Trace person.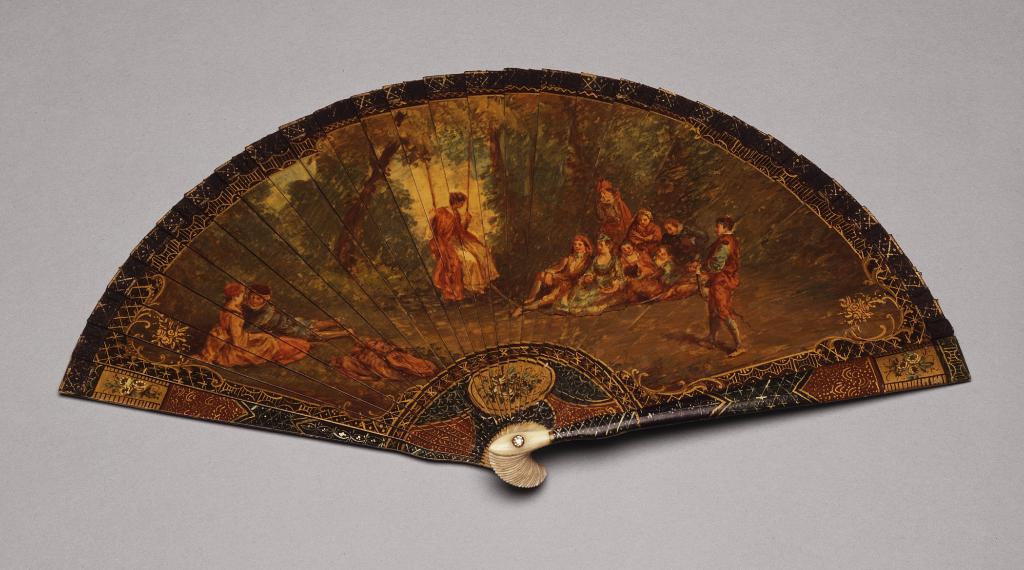
Traced to left=195, top=276, right=304, bottom=365.
